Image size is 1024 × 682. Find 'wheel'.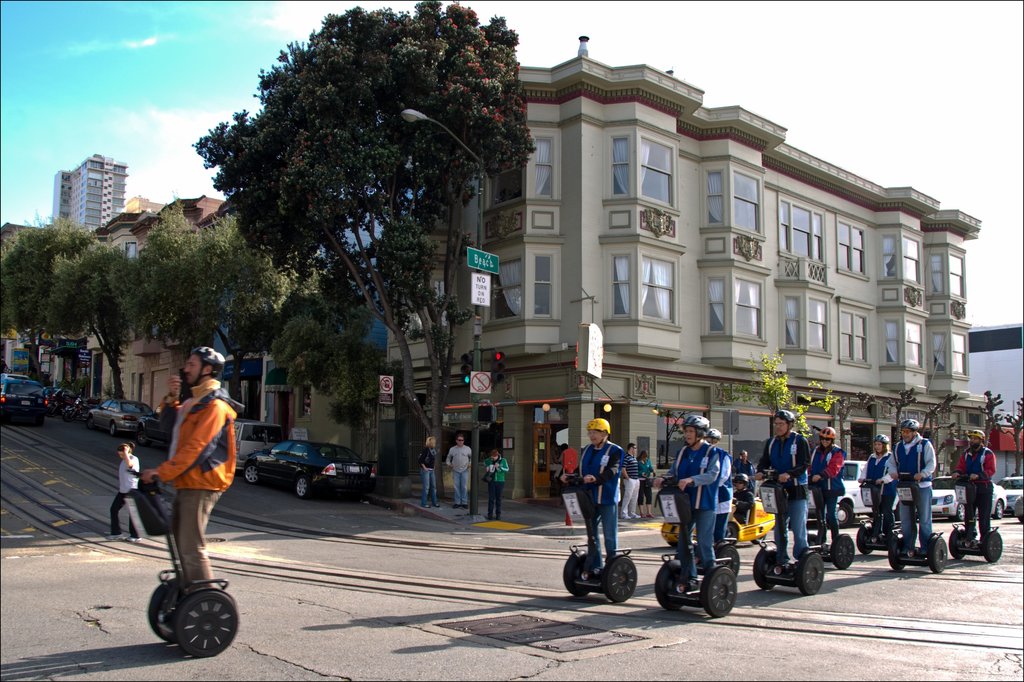
(950, 531, 970, 560).
